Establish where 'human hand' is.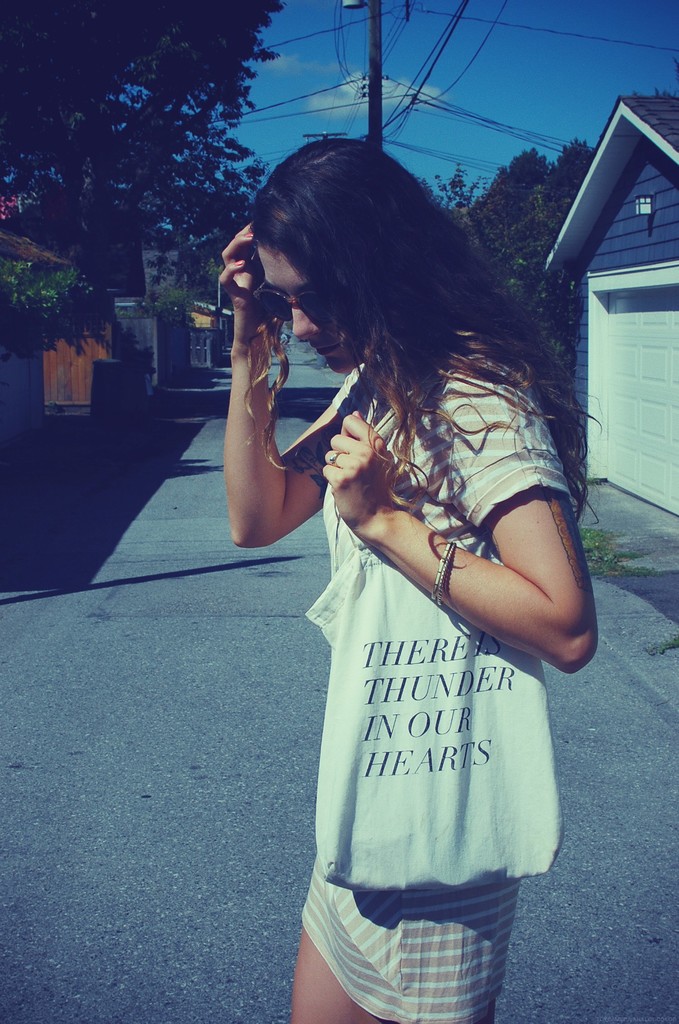
Established at (left=218, top=221, right=283, bottom=345).
